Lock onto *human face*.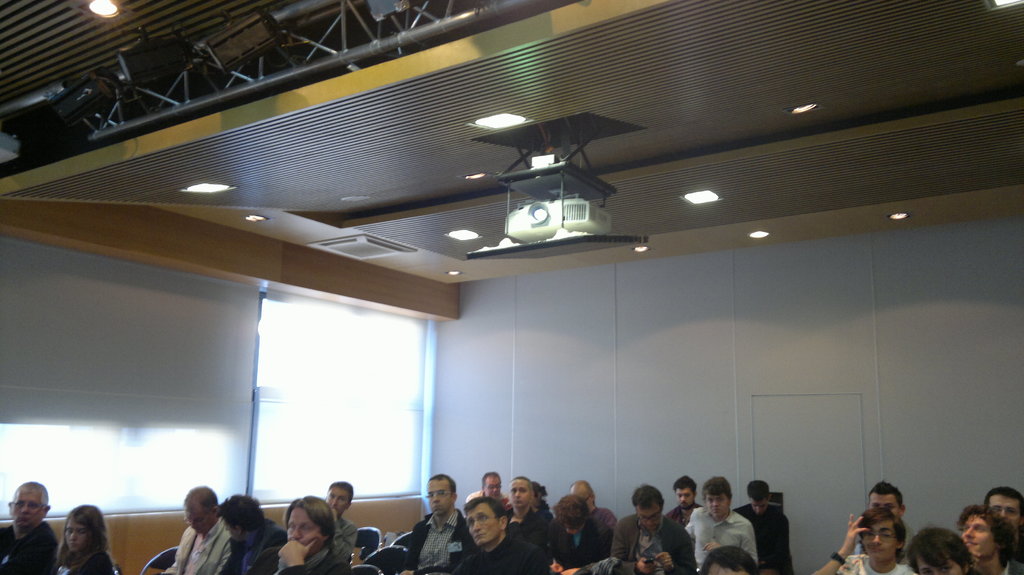
Locked: box=[634, 507, 662, 532].
